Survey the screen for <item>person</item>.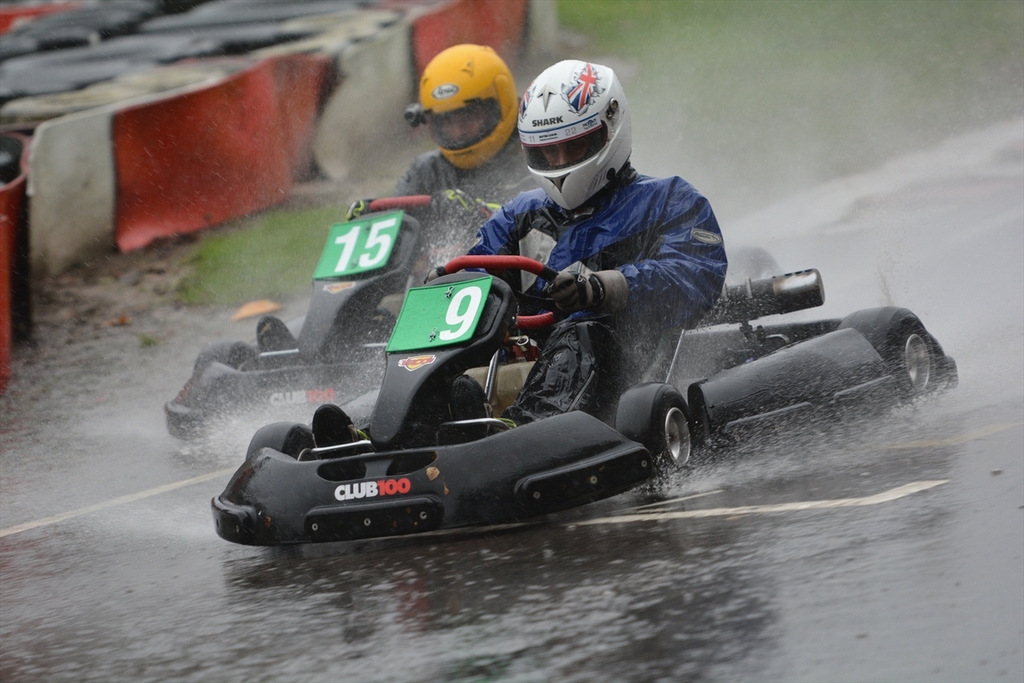
Survey found: <region>262, 43, 546, 360</region>.
